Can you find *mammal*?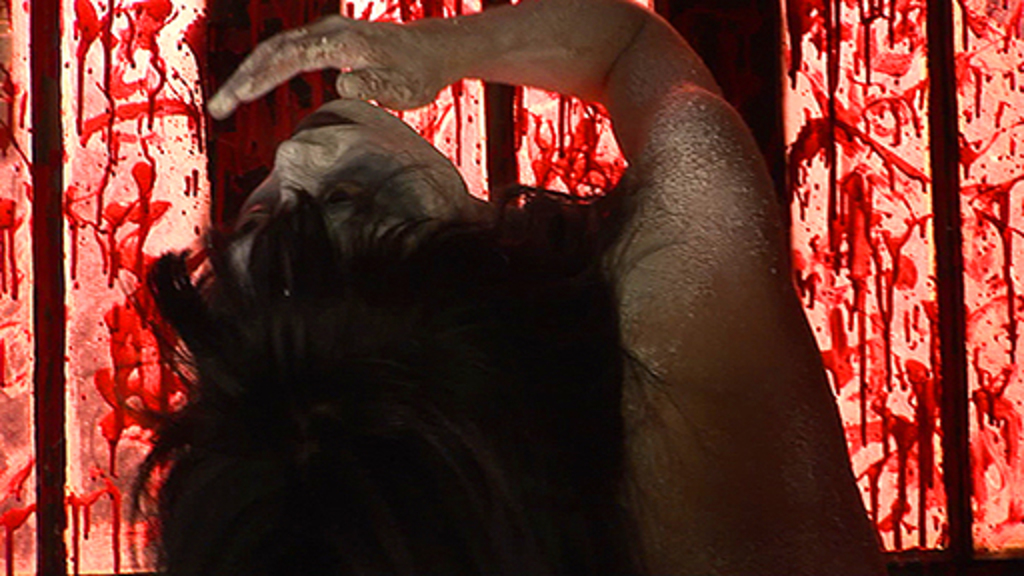
Yes, bounding box: 52 28 880 508.
